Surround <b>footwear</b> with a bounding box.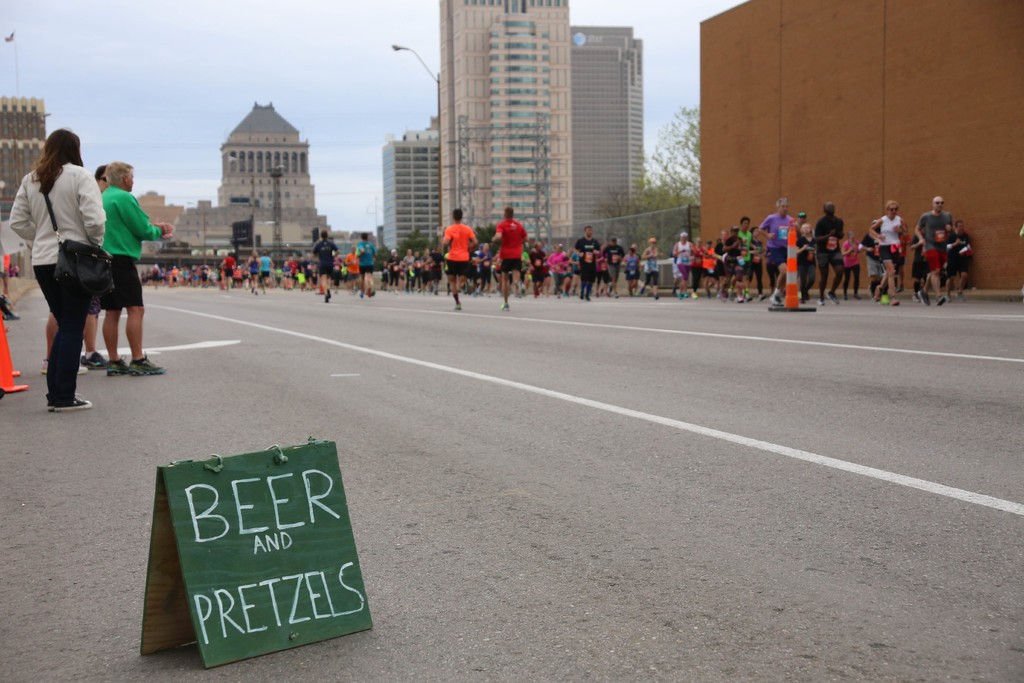
<bbox>884, 292, 899, 303</bbox>.
